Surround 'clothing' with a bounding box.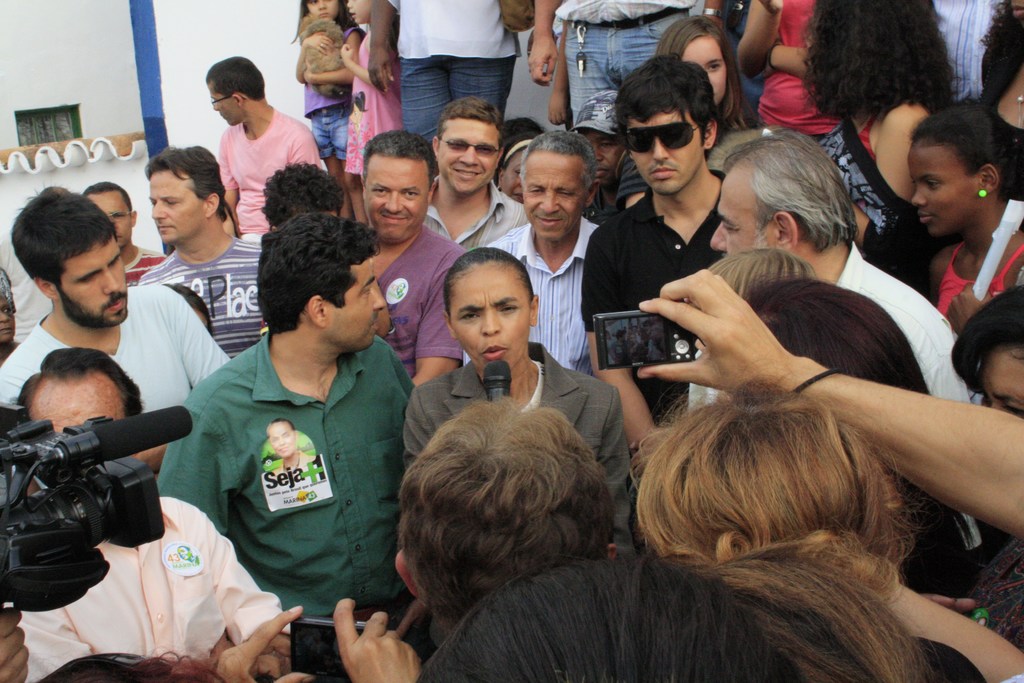
(344,26,401,179).
